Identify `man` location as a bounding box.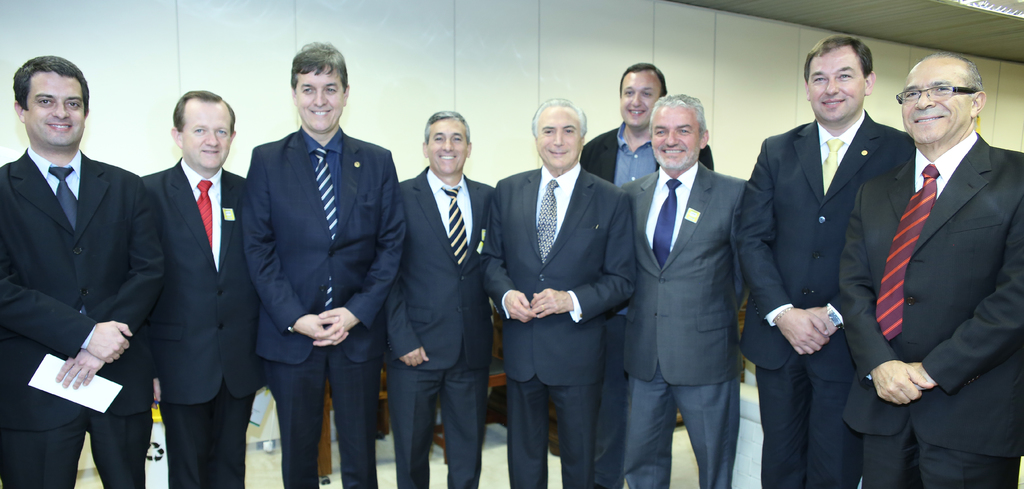
<region>729, 34, 915, 488</region>.
